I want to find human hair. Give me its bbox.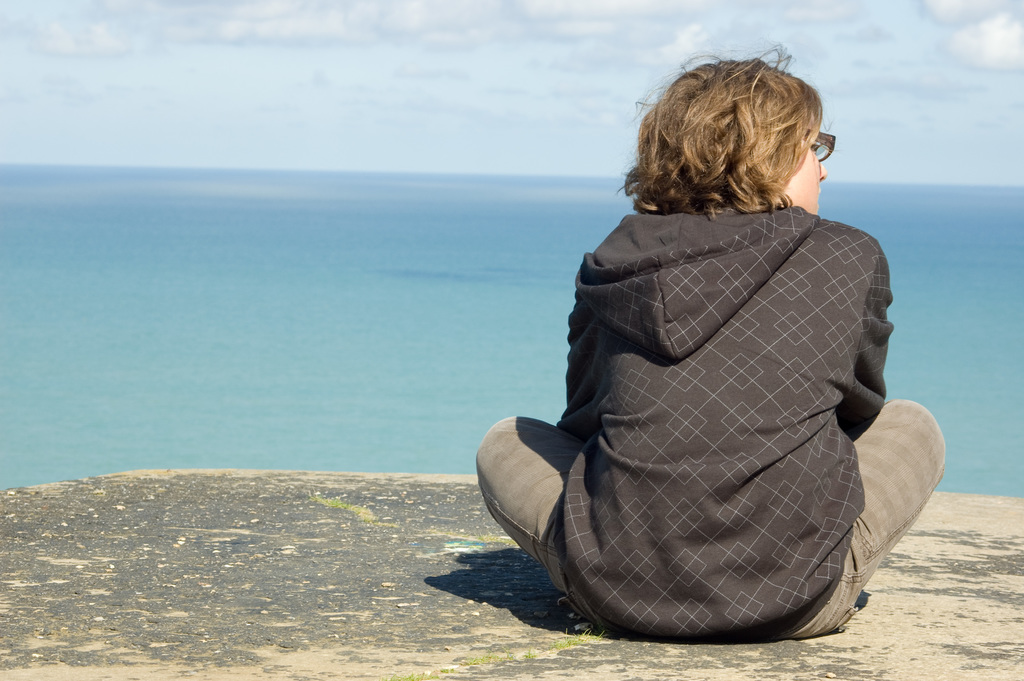
638, 72, 829, 220.
